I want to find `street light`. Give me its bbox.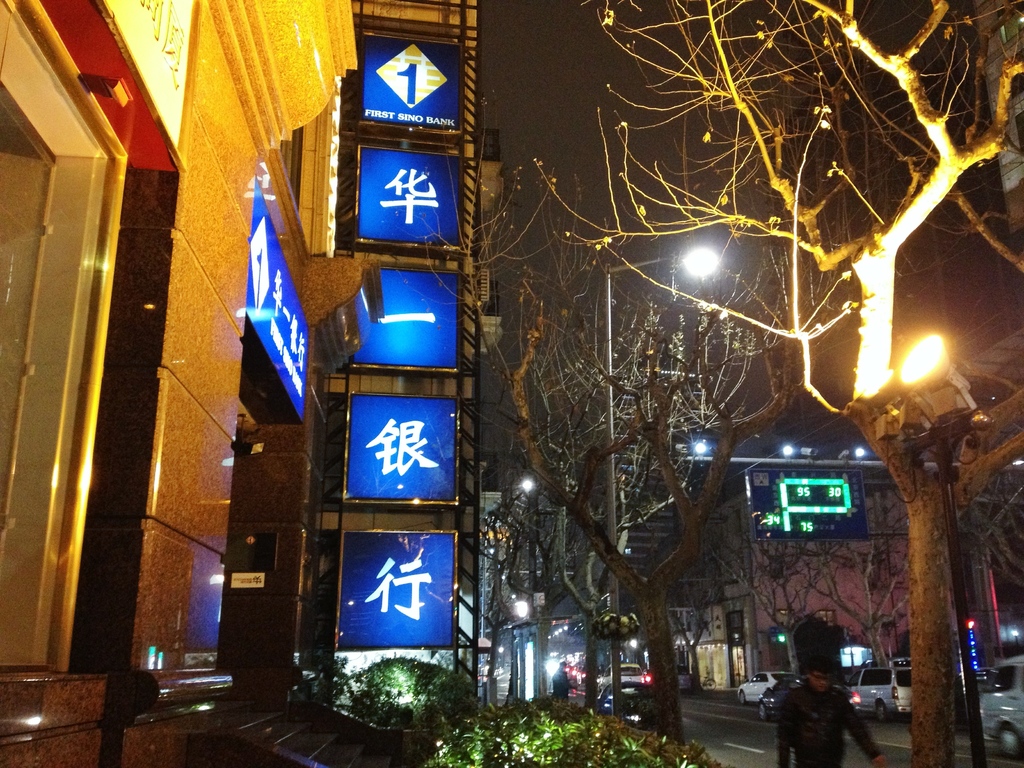
box=[890, 326, 993, 767].
